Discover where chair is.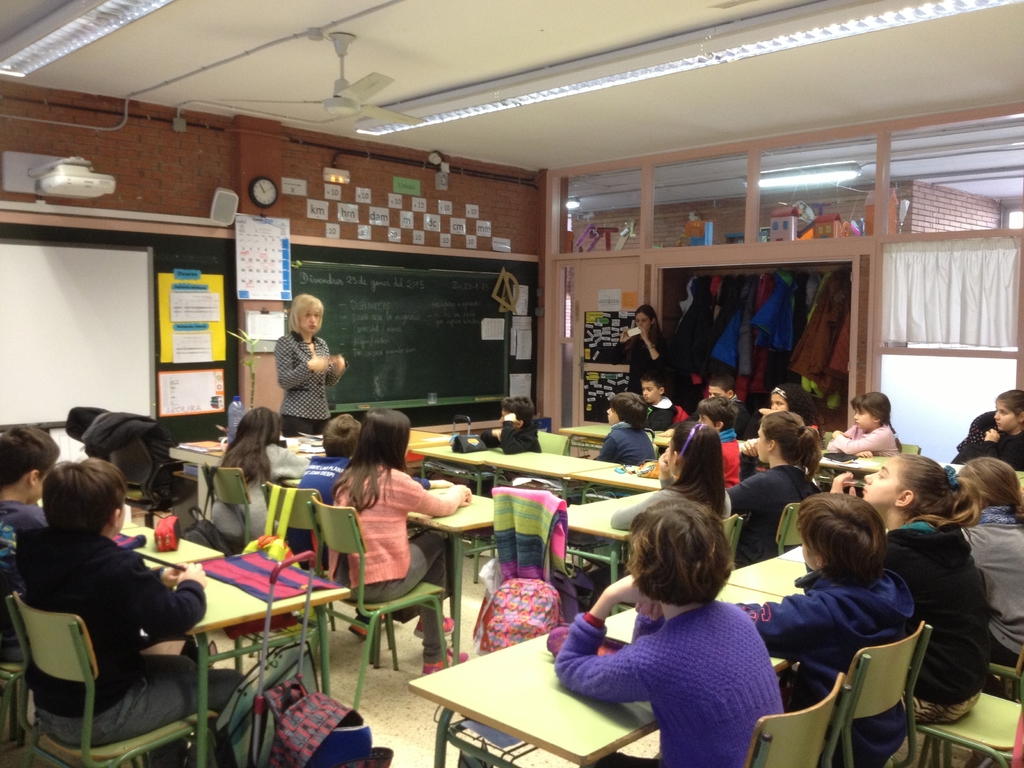
Discovered at rect(198, 461, 253, 550).
